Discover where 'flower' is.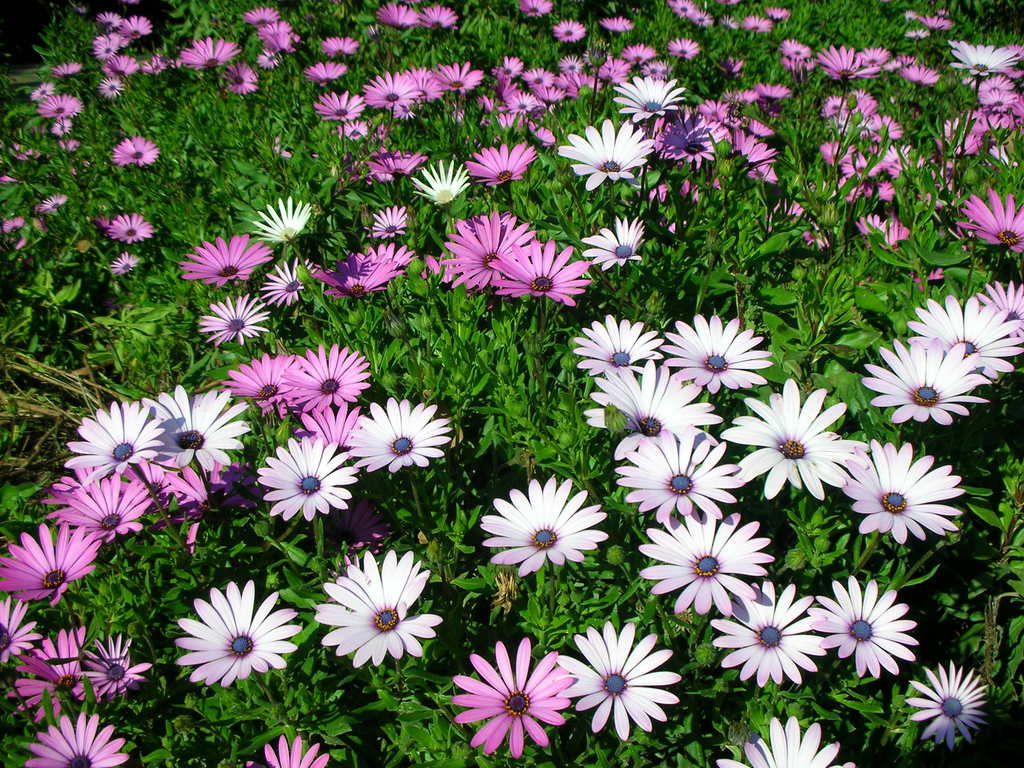
Discovered at 250 737 329 767.
